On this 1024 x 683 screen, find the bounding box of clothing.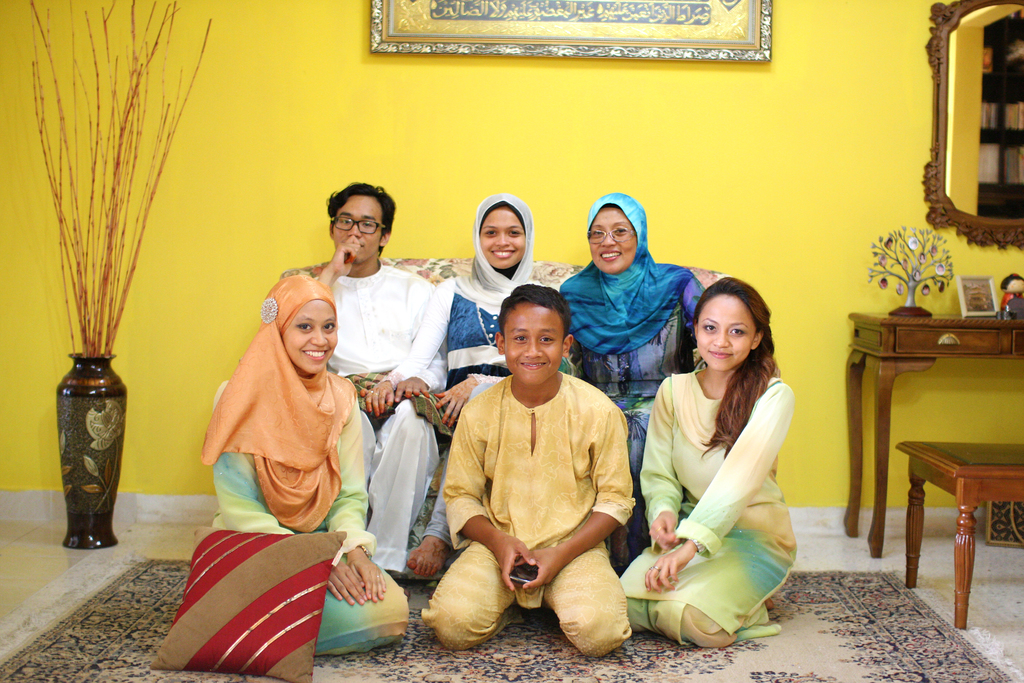
Bounding box: box=[445, 344, 638, 612].
